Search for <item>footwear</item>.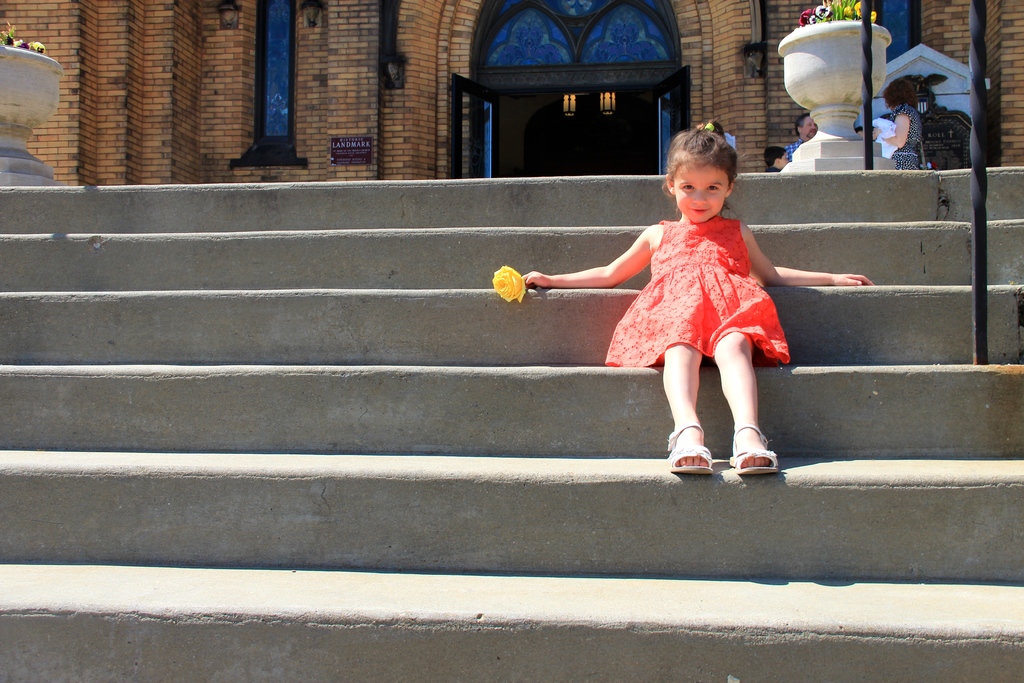
Found at 662:420:722:478.
